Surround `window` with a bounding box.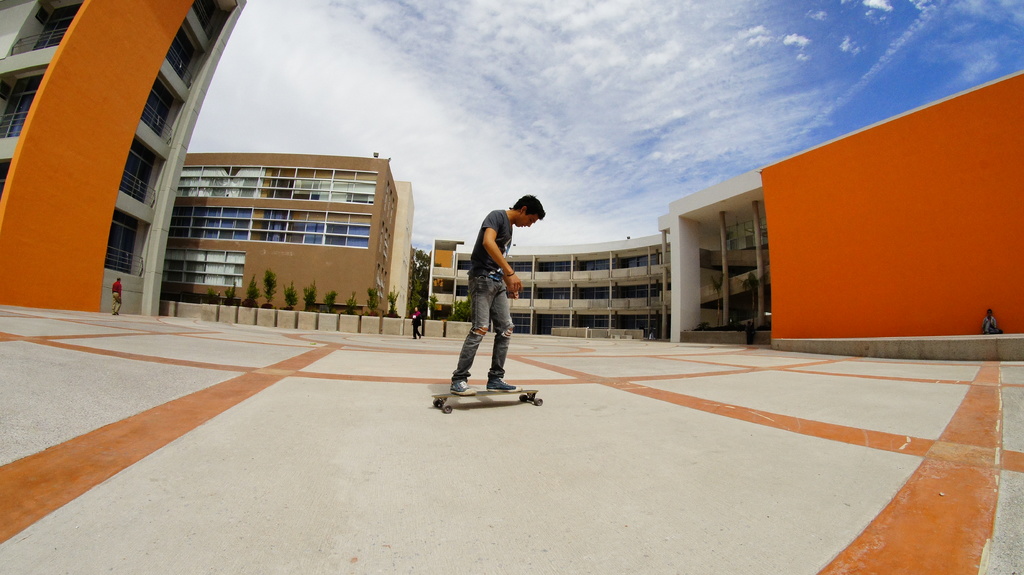
105, 211, 152, 267.
